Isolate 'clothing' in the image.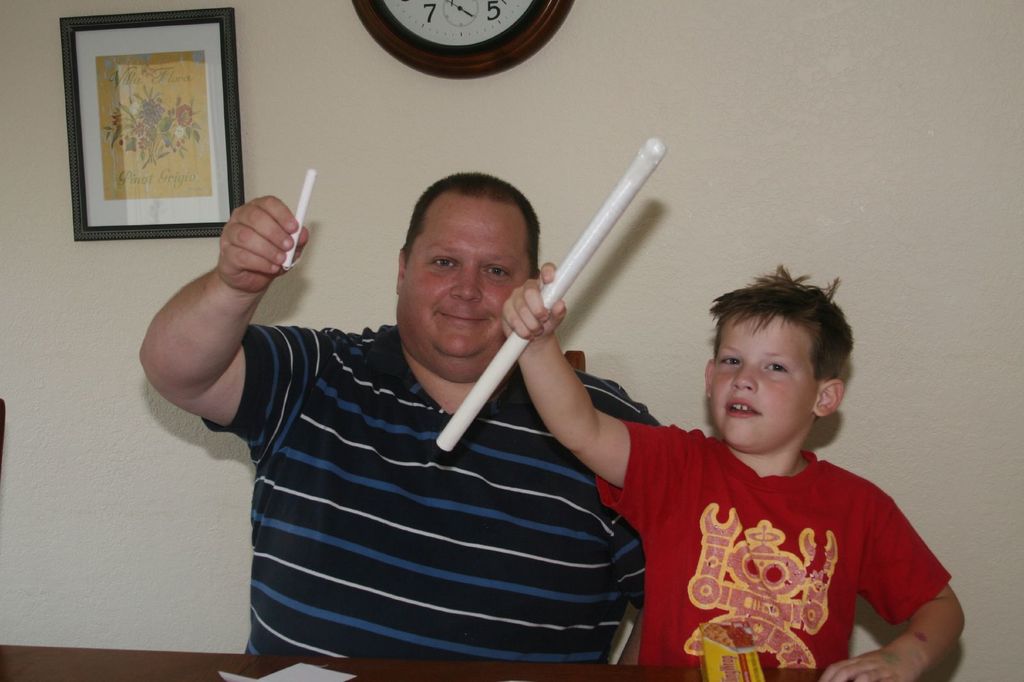
Isolated region: region(196, 322, 664, 681).
